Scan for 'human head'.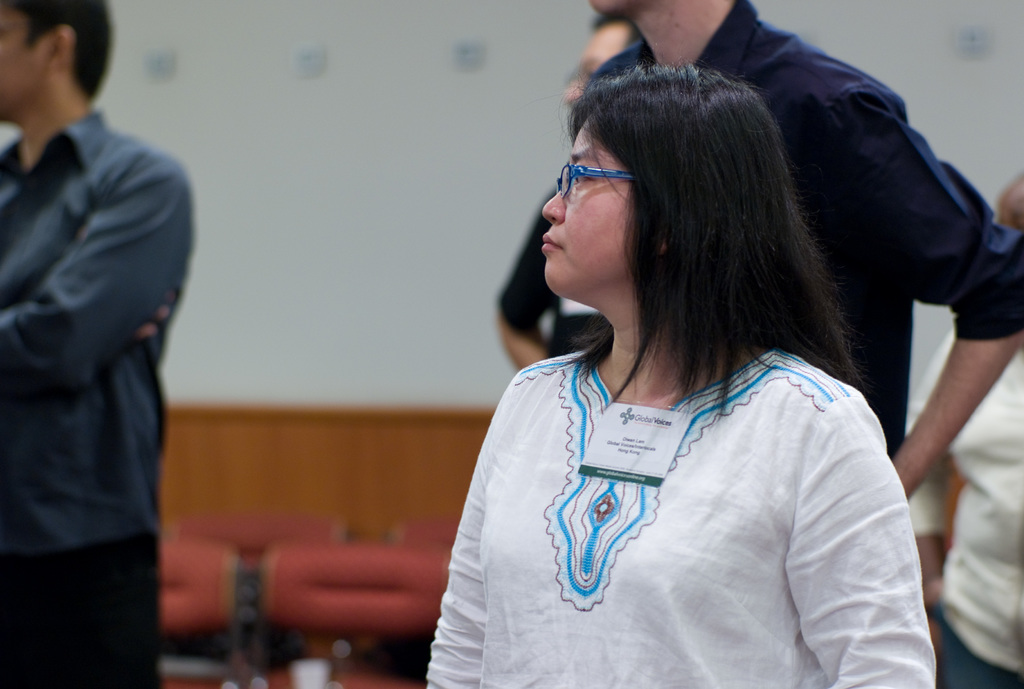
Scan result: <bbox>0, 0, 115, 118</bbox>.
